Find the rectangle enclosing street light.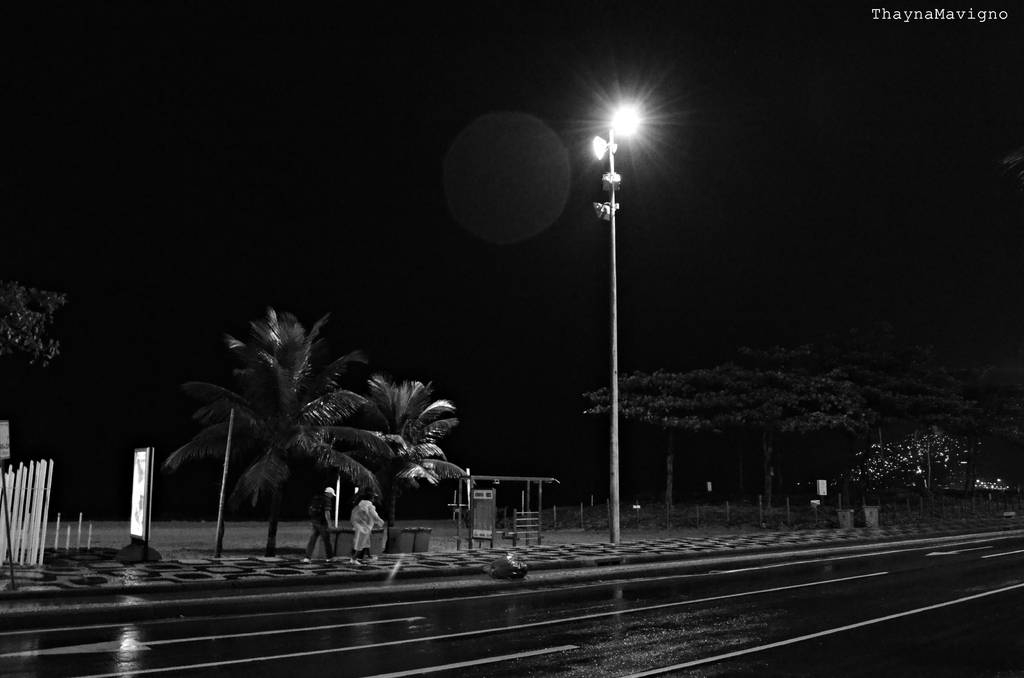
pyautogui.locateOnScreen(587, 93, 637, 556).
